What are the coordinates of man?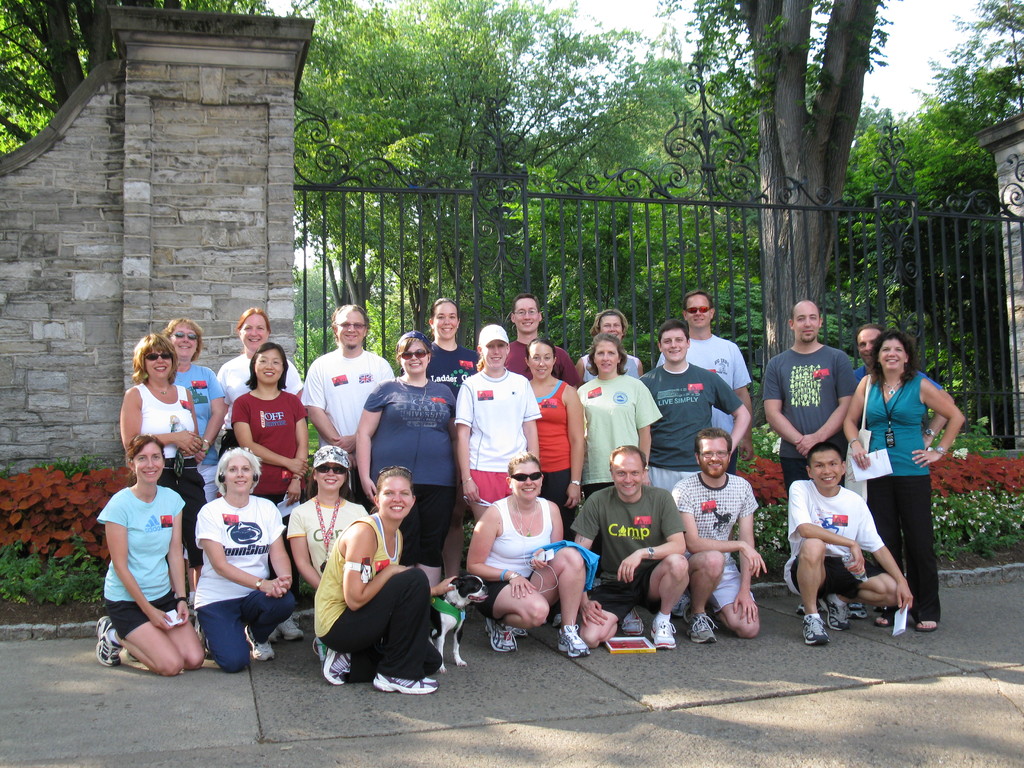
rect(791, 438, 918, 647).
